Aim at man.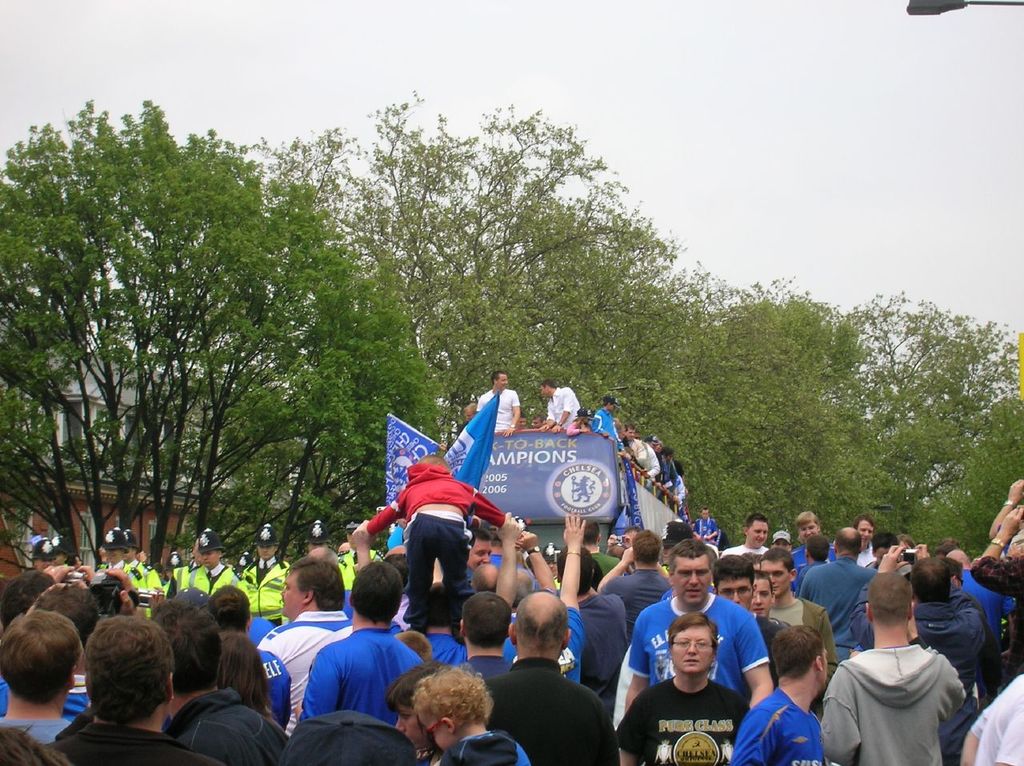
Aimed at 486 373 518 427.
